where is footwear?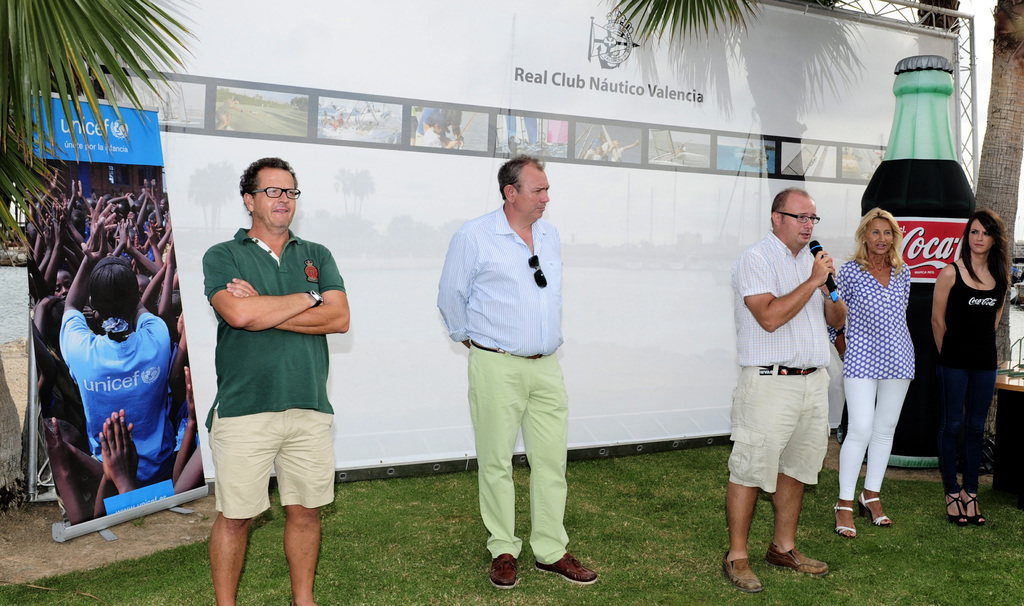
pyautogui.locateOnScreen(714, 546, 756, 593).
